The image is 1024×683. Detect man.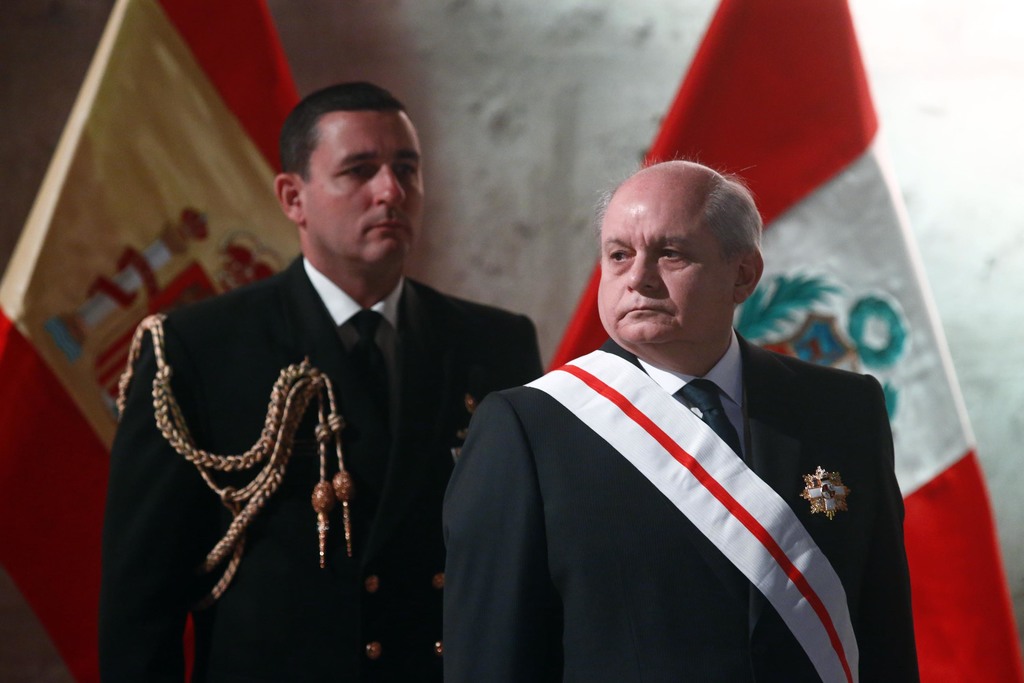
Detection: [425, 158, 902, 679].
